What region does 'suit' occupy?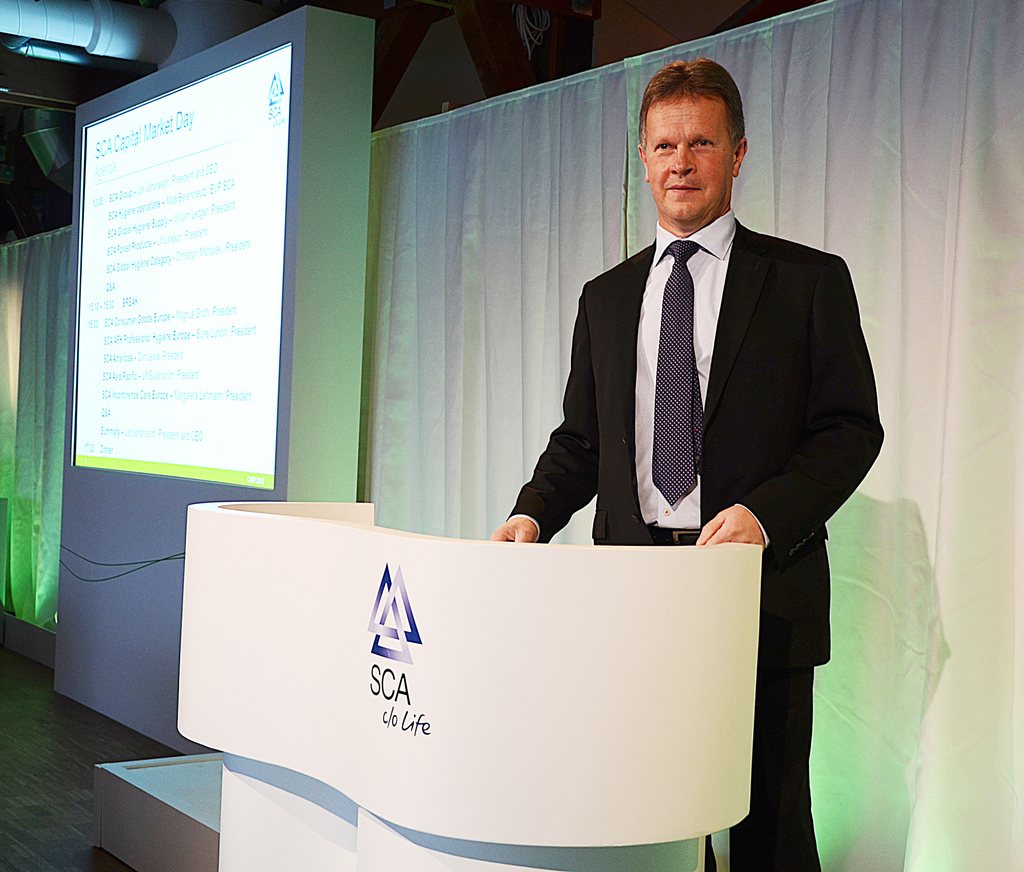
select_region(506, 206, 891, 871).
